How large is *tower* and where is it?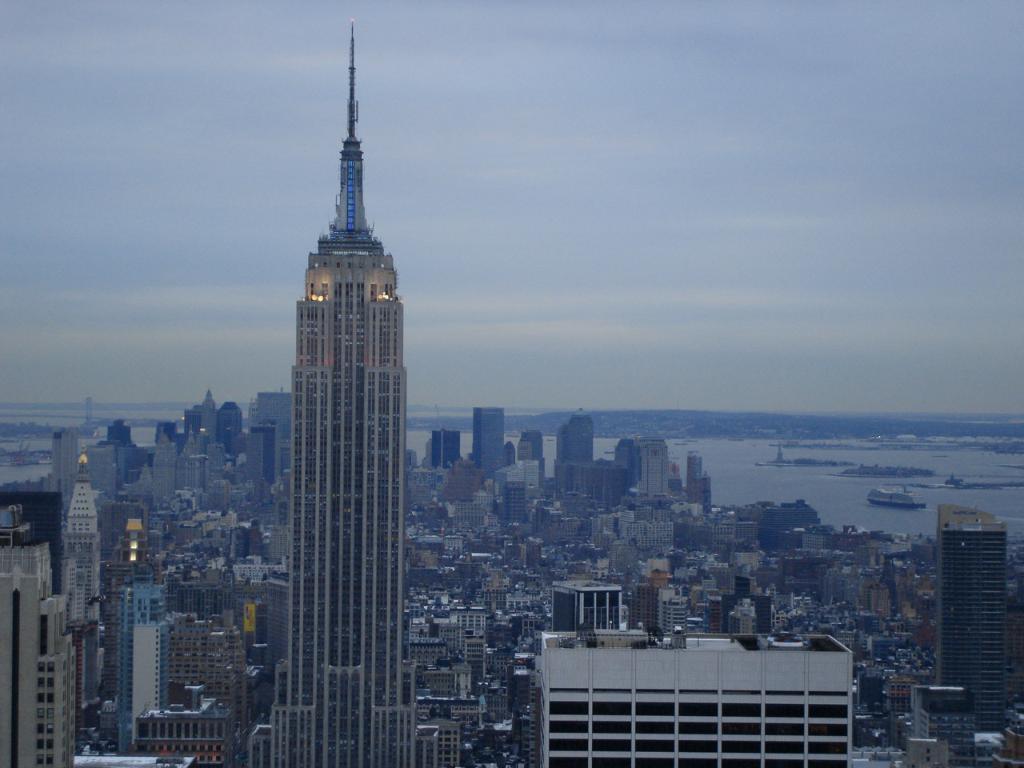
Bounding box: <bbox>566, 415, 598, 466</bbox>.
